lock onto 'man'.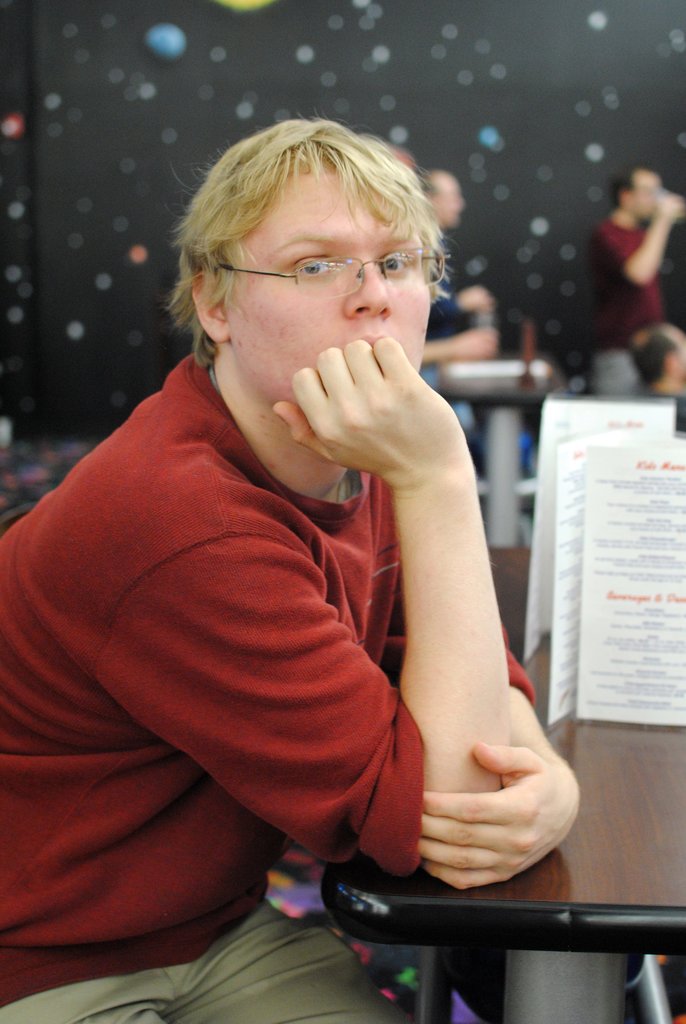
Locked: locate(631, 321, 682, 399).
